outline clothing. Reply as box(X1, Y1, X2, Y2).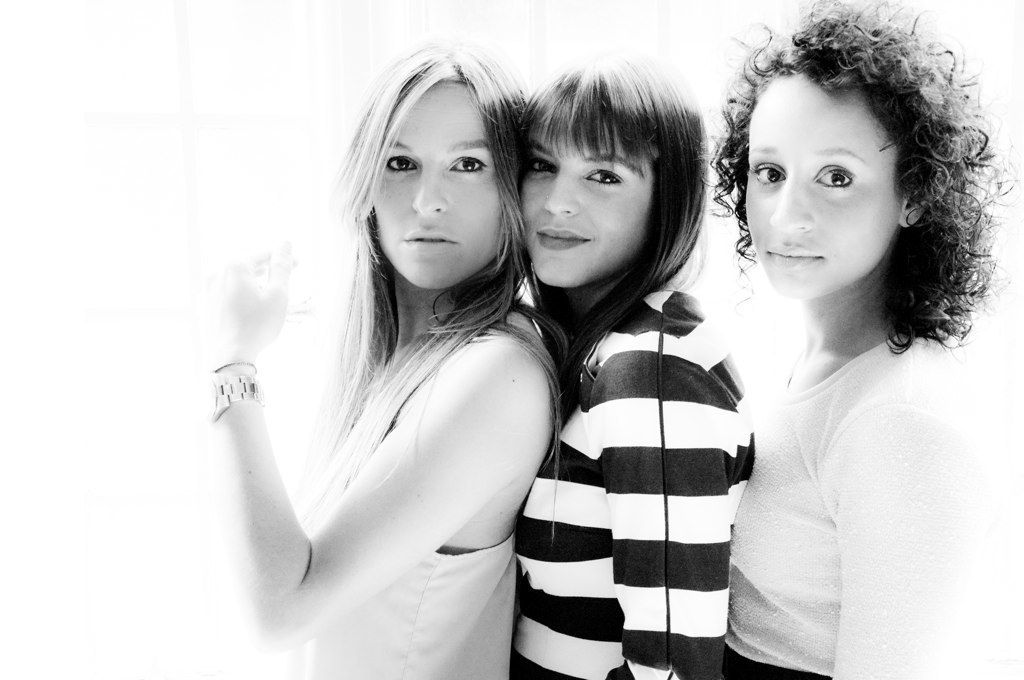
box(734, 329, 975, 673).
